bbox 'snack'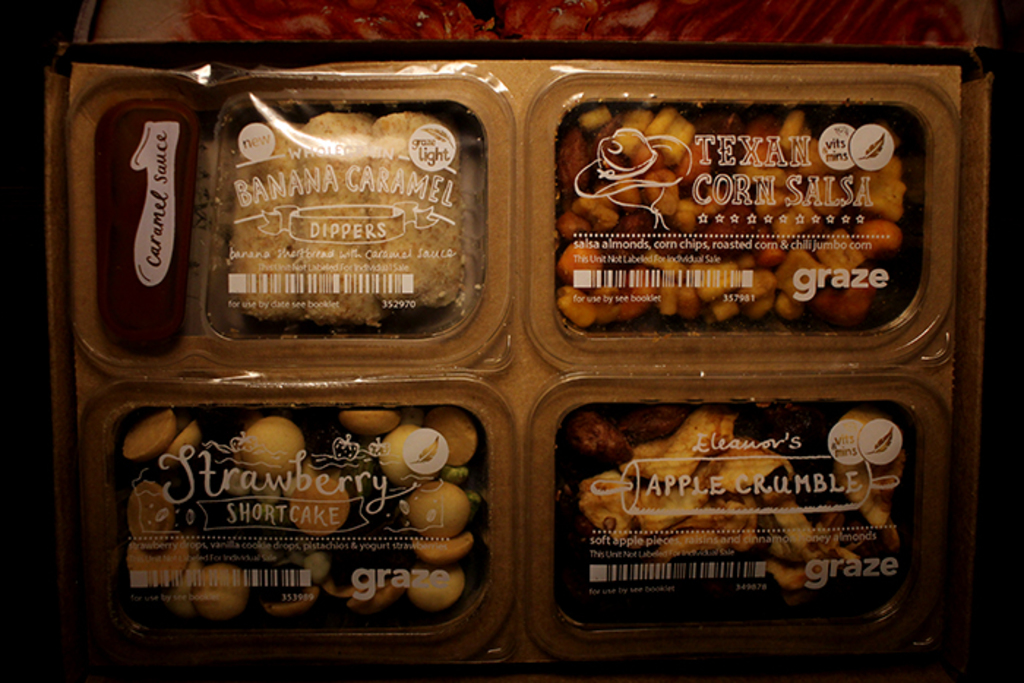
[left=225, top=118, right=301, bottom=325]
